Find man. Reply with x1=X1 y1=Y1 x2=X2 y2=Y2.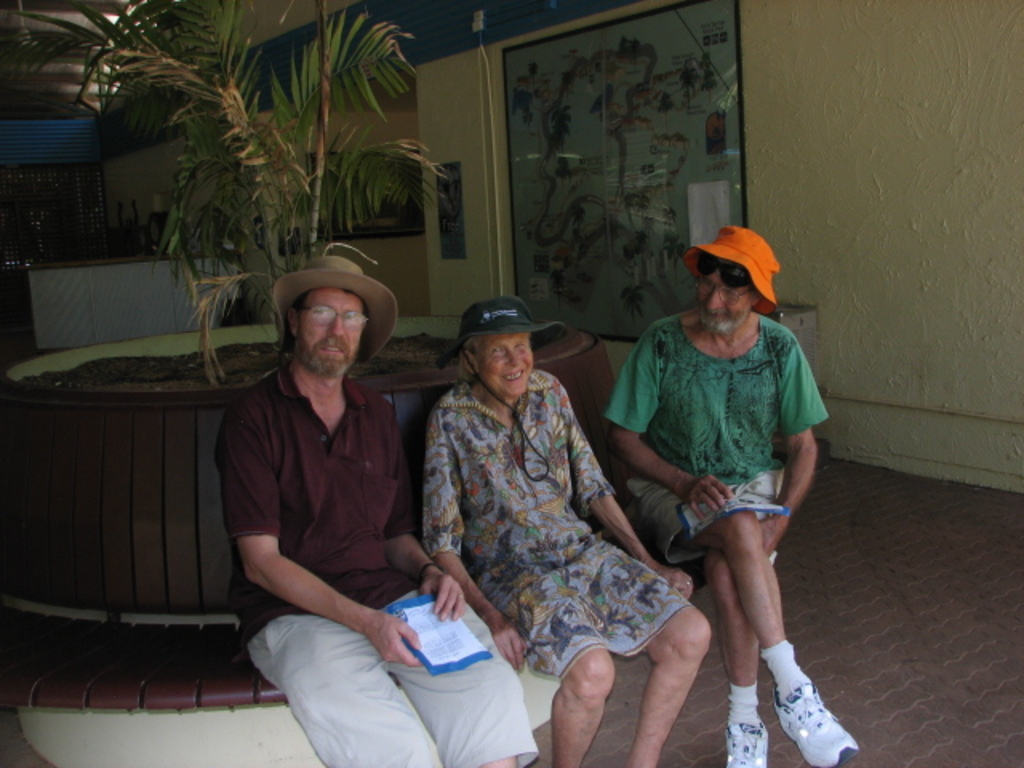
x1=587 y1=219 x2=838 y2=736.
